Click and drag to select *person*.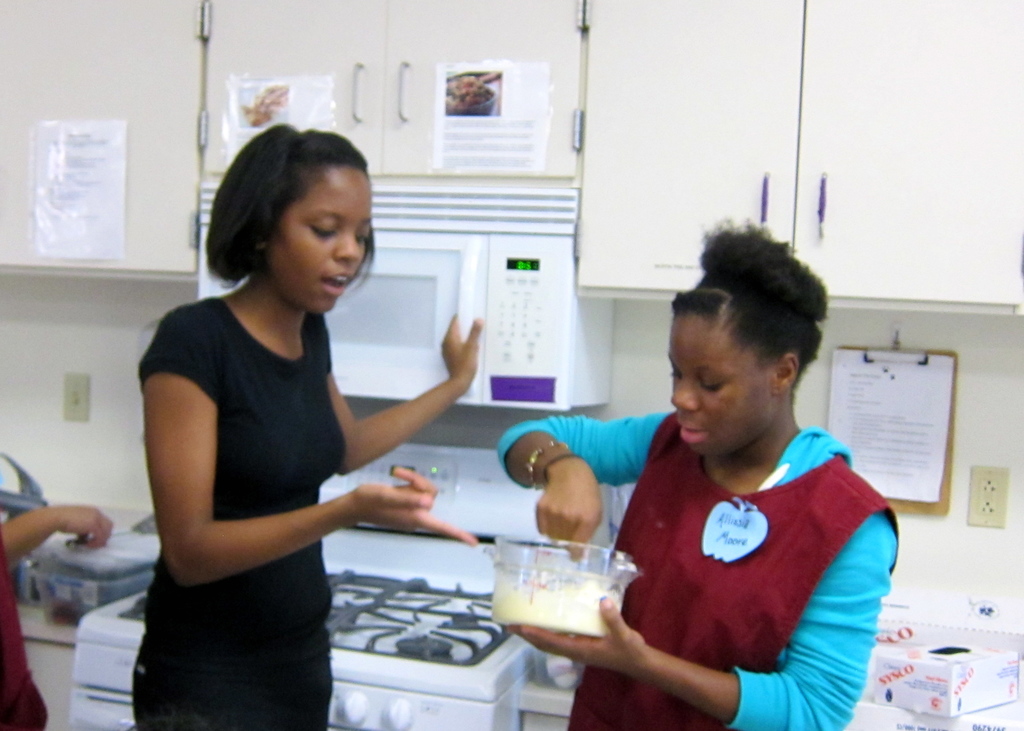
Selection: 494/221/901/730.
